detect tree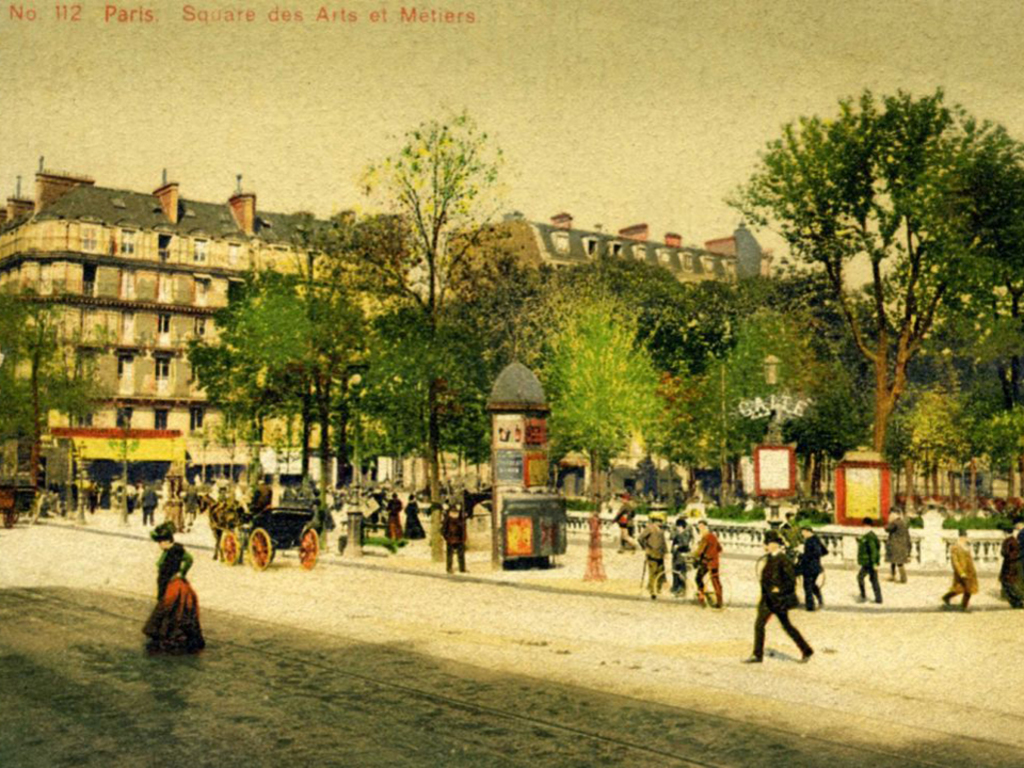
BBox(511, 286, 653, 573)
